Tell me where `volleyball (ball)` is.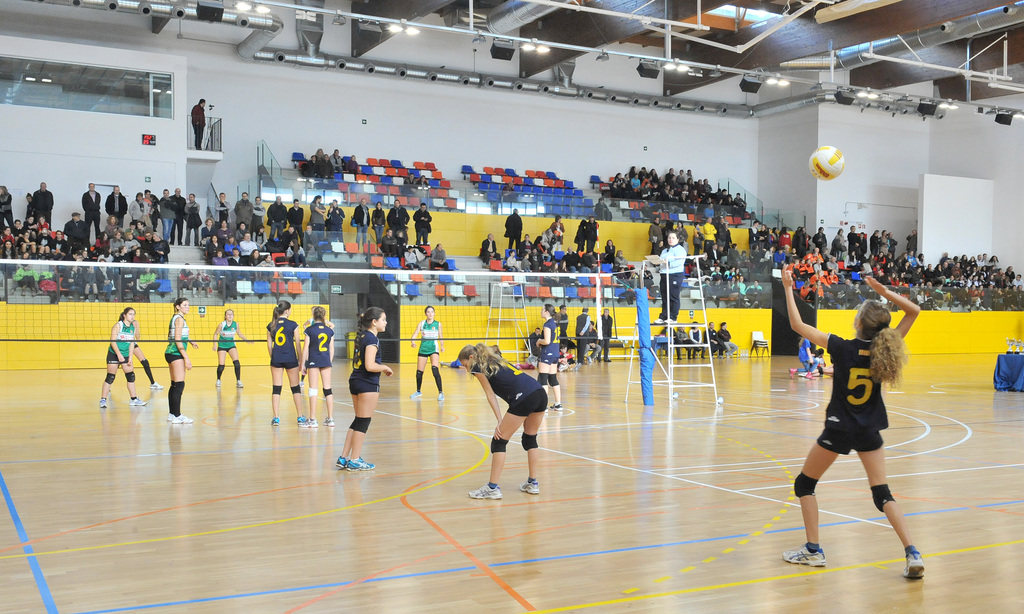
`volleyball (ball)` is at bbox=(810, 140, 849, 181).
